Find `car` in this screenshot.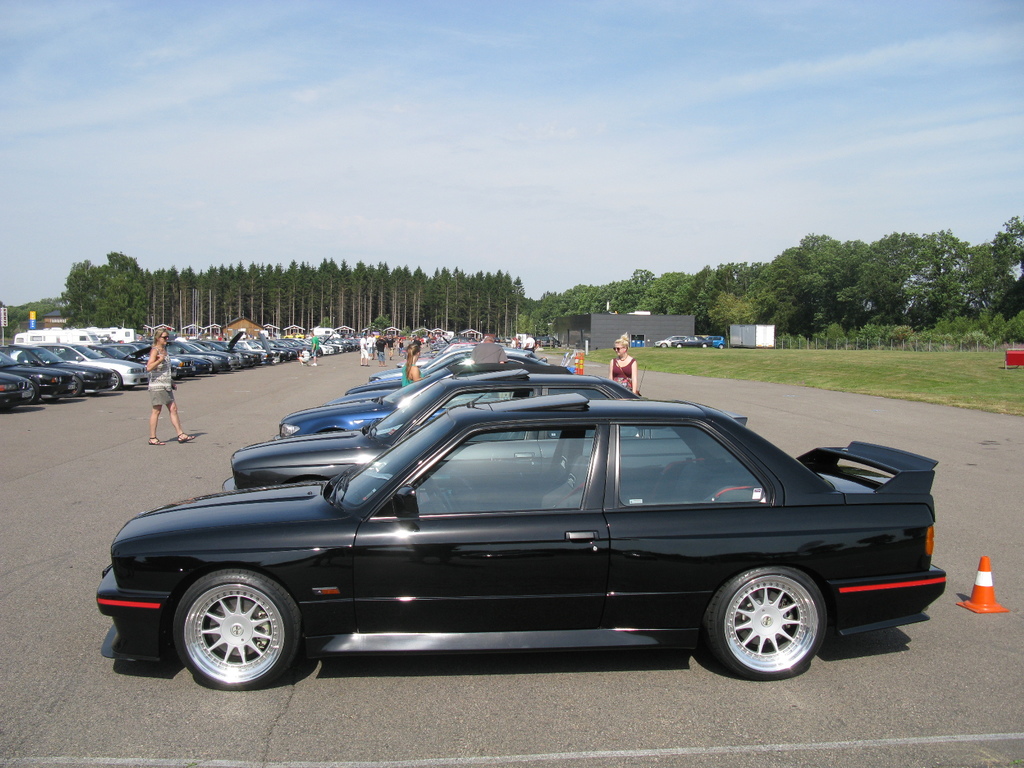
The bounding box for `car` is 703/335/726/350.
